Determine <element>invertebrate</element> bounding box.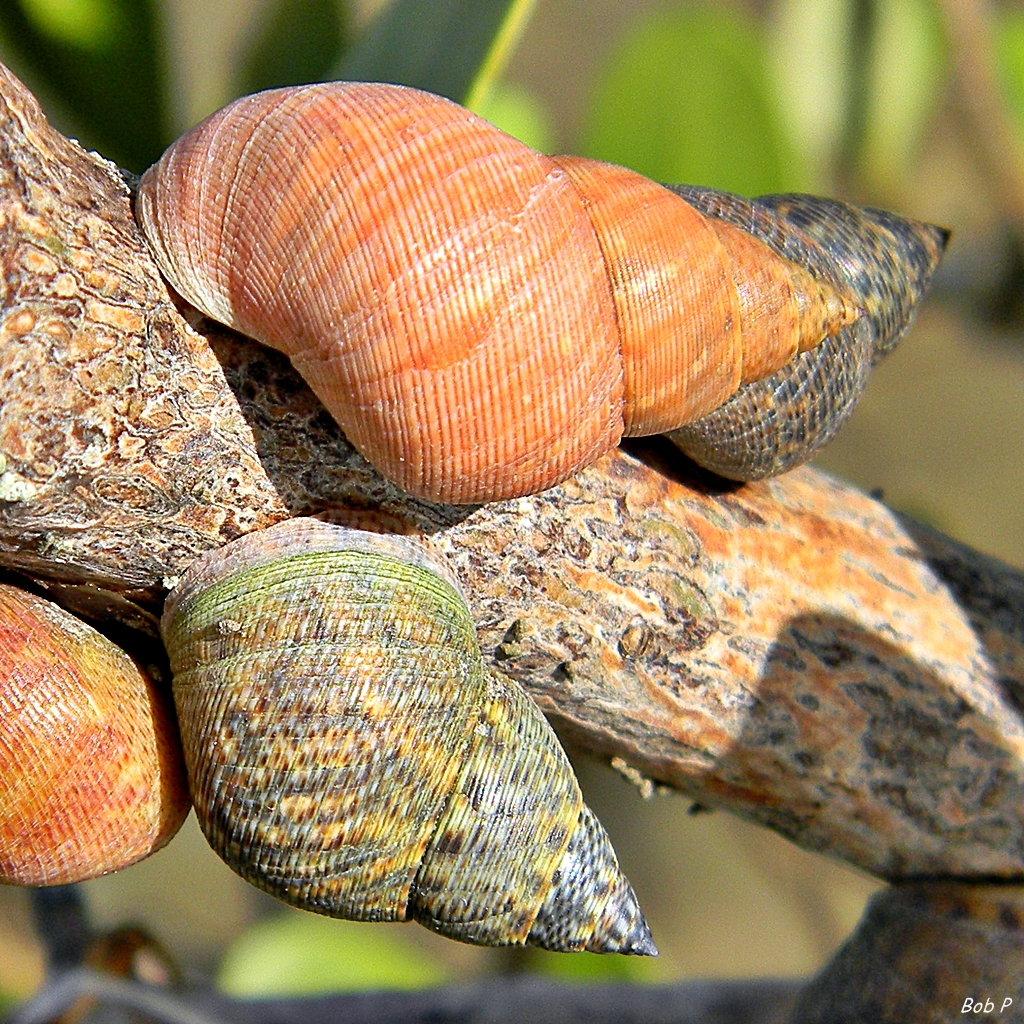
Determined: {"left": 134, "top": 78, "right": 868, "bottom": 500}.
